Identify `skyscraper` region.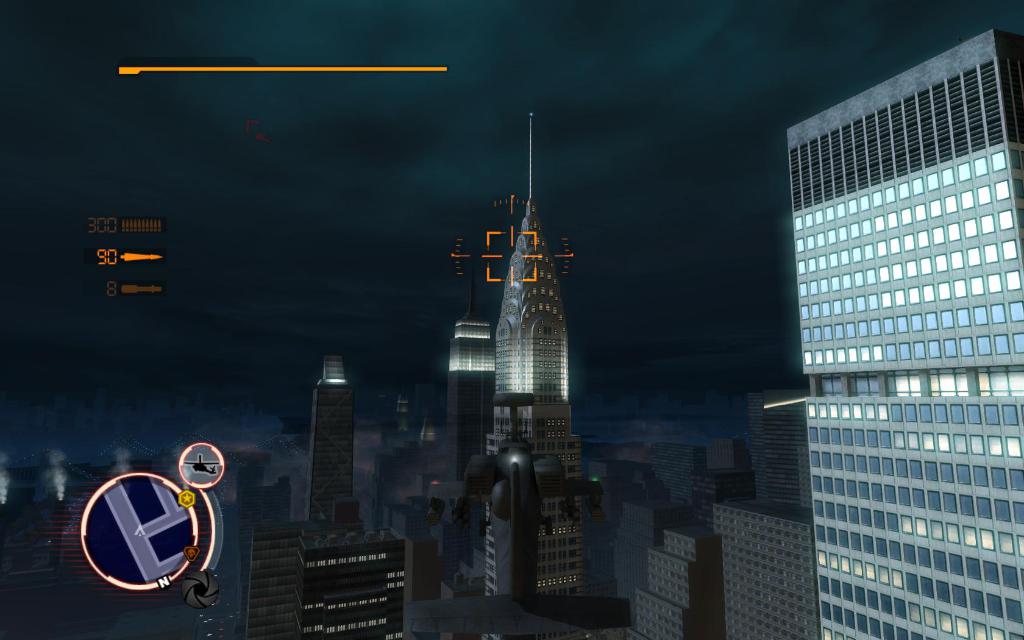
Region: bbox(480, 110, 594, 604).
